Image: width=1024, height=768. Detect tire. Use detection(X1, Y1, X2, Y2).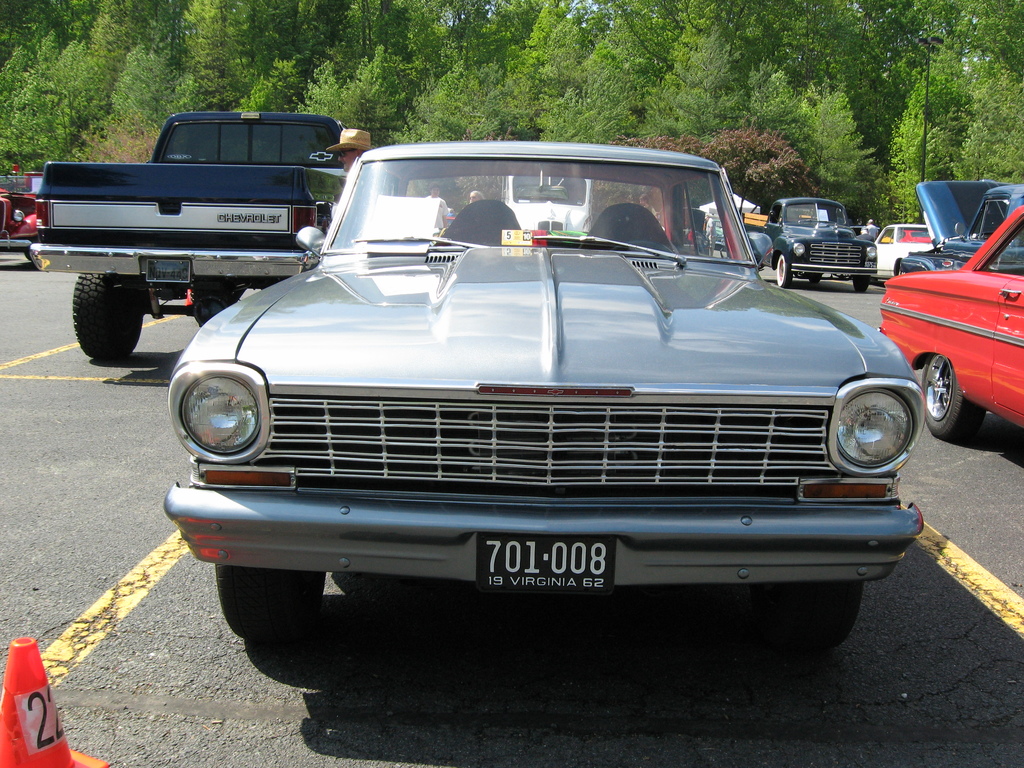
detection(922, 355, 992, 441).
